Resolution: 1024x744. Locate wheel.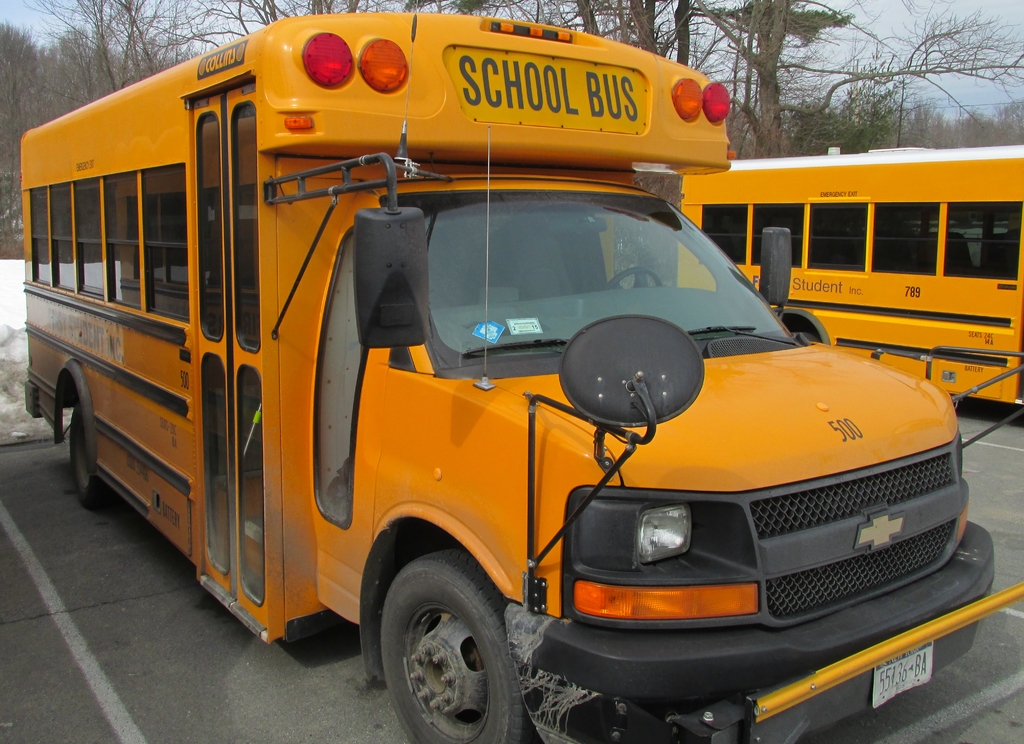
[x1=361, y1=565, x2=523, y2=734].
